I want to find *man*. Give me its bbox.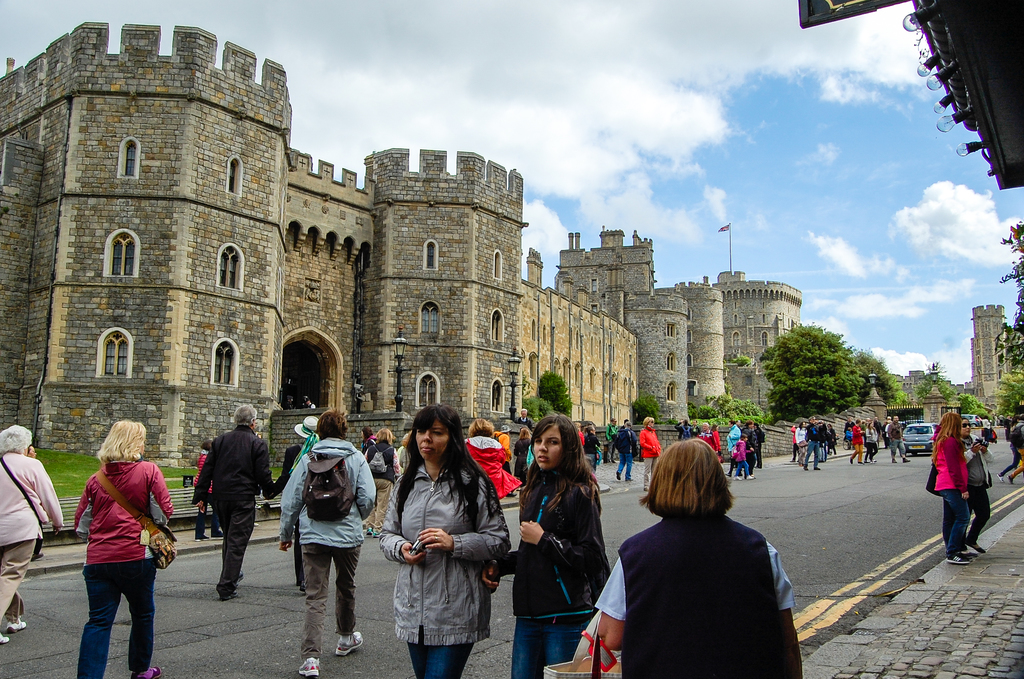
crop(605, 416, 620, 464).
